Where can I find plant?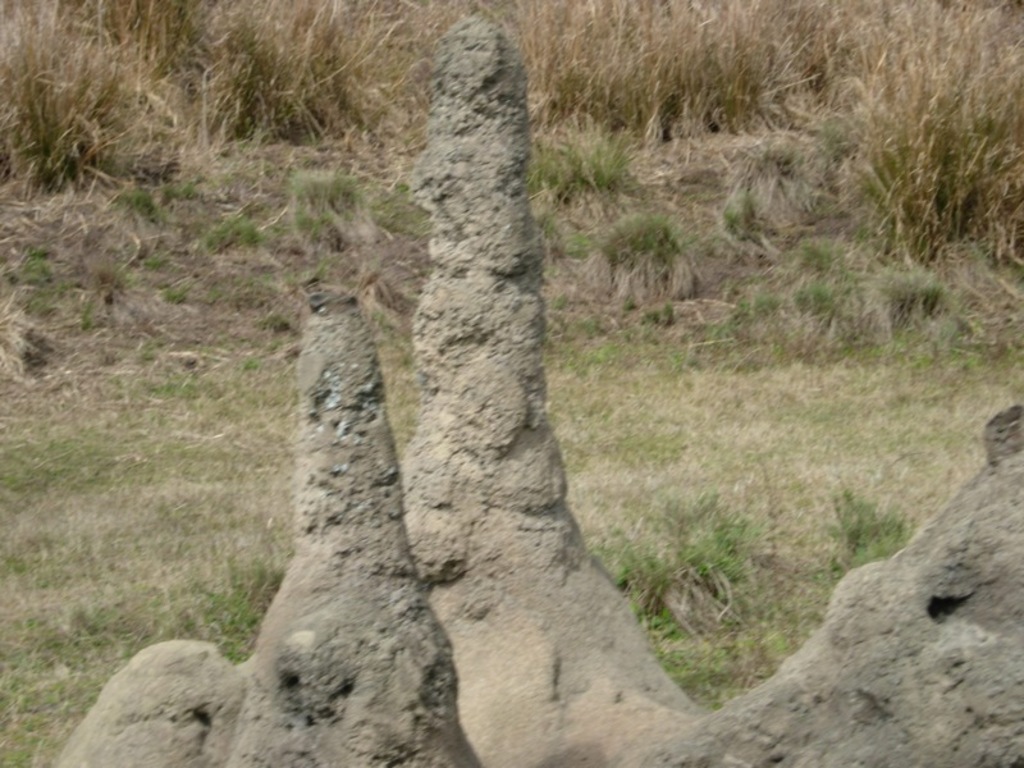
You can find it at BBox(247, 349, 268, 374).
